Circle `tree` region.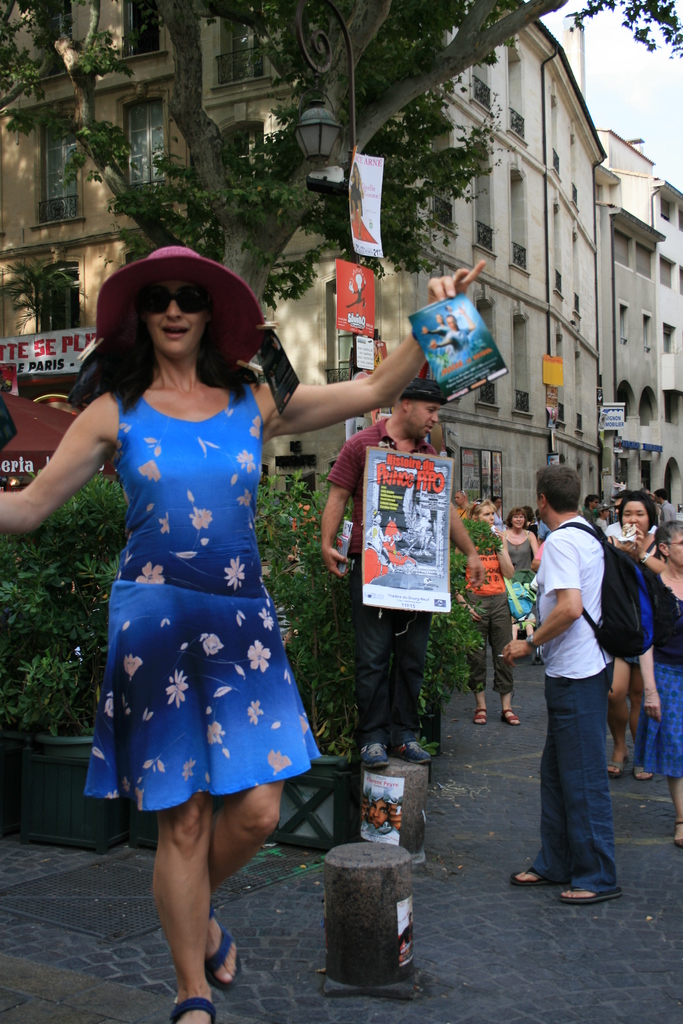
Region: [0, 0, 679, 301].
